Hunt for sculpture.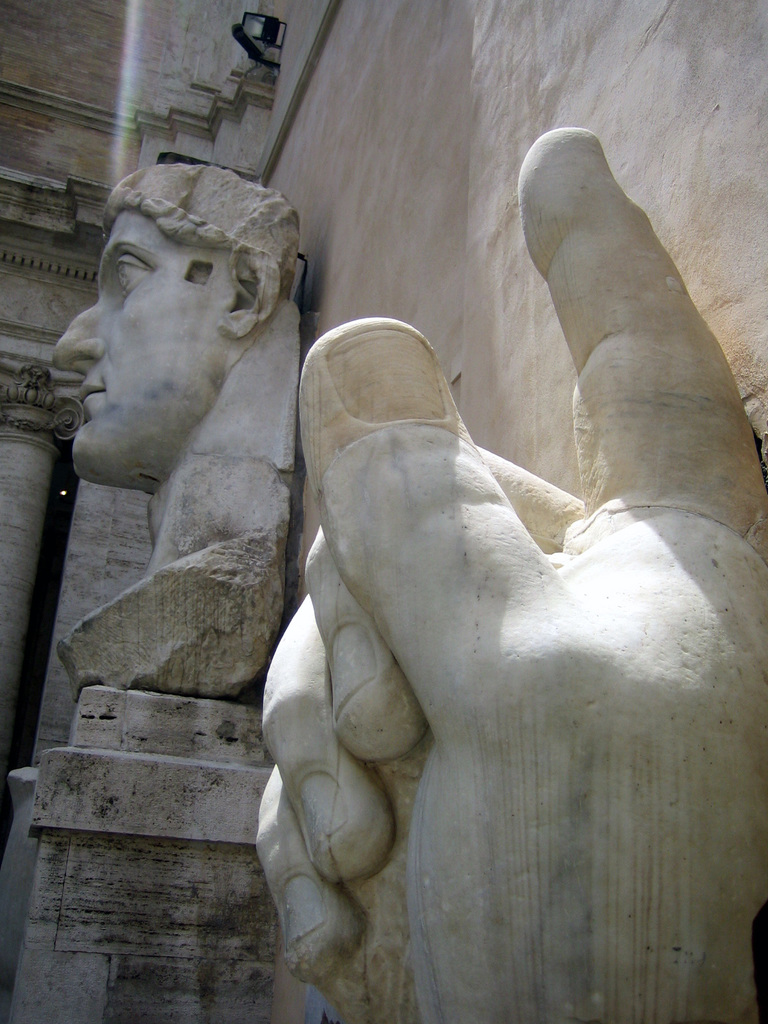
Hunted down at bbox(256, 123, 767, 1023).
